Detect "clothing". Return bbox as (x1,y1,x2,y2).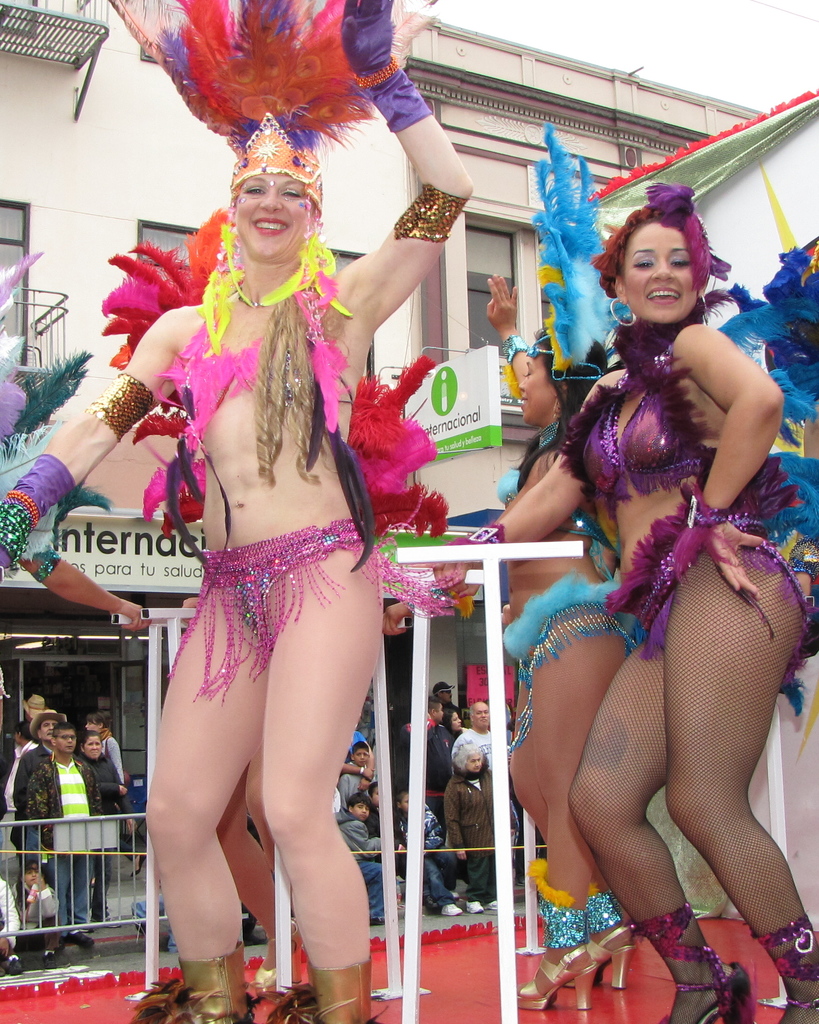
(130,262,450,708).
